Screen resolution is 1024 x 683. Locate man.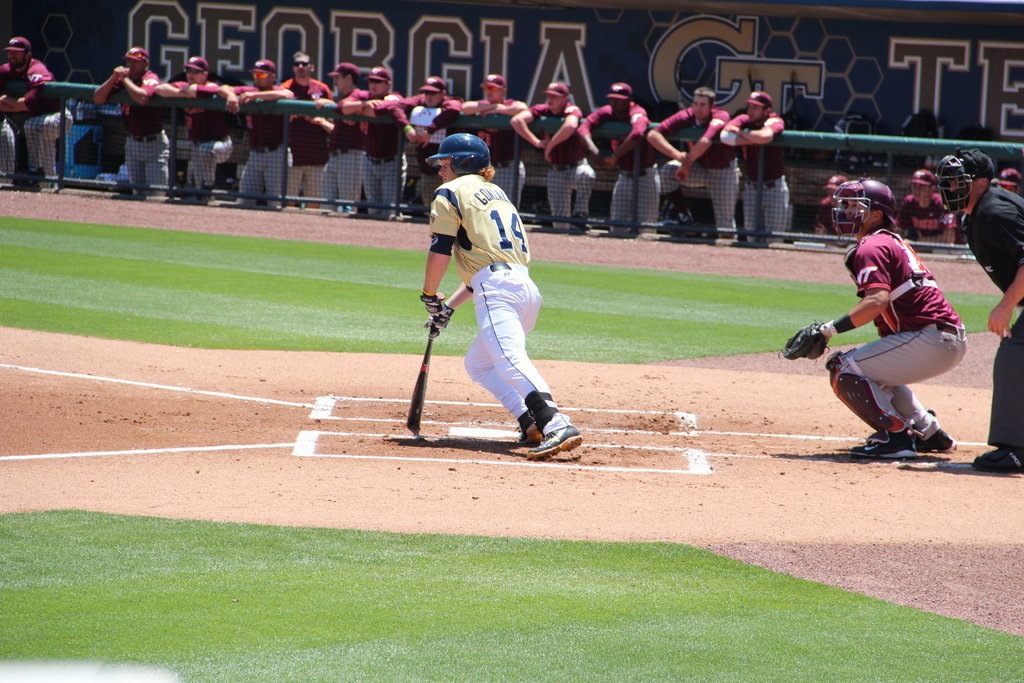
bbox(93, 42, 181, 194).
